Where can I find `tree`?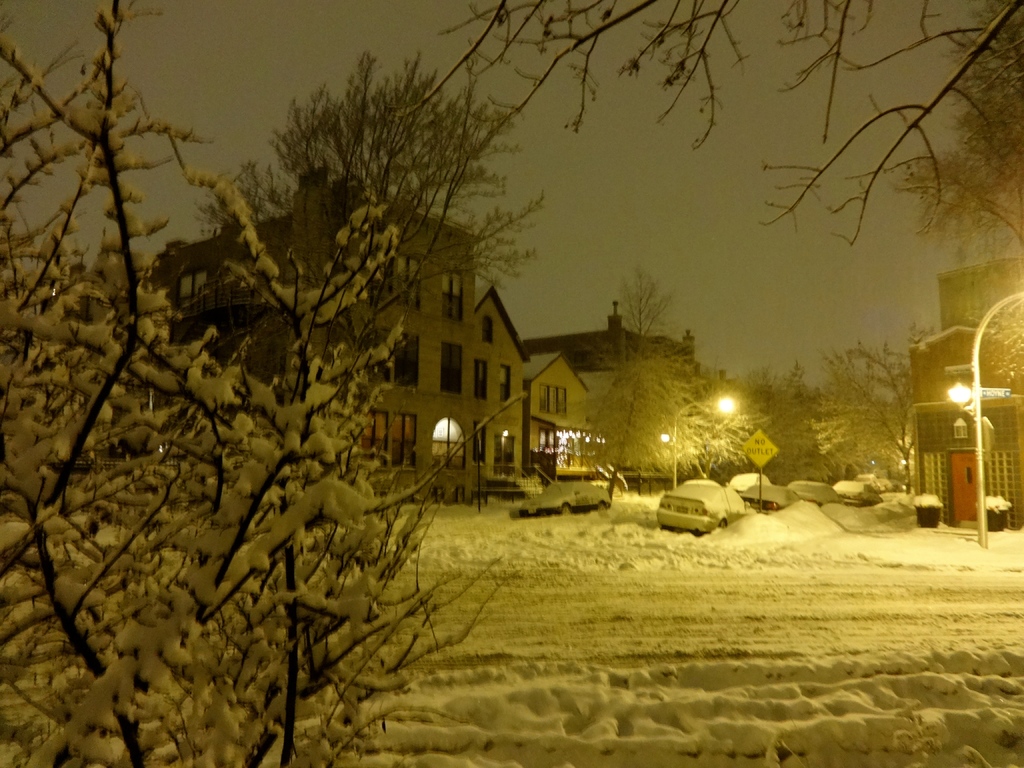
You can find it at <box>172,42,562,500</box>.
